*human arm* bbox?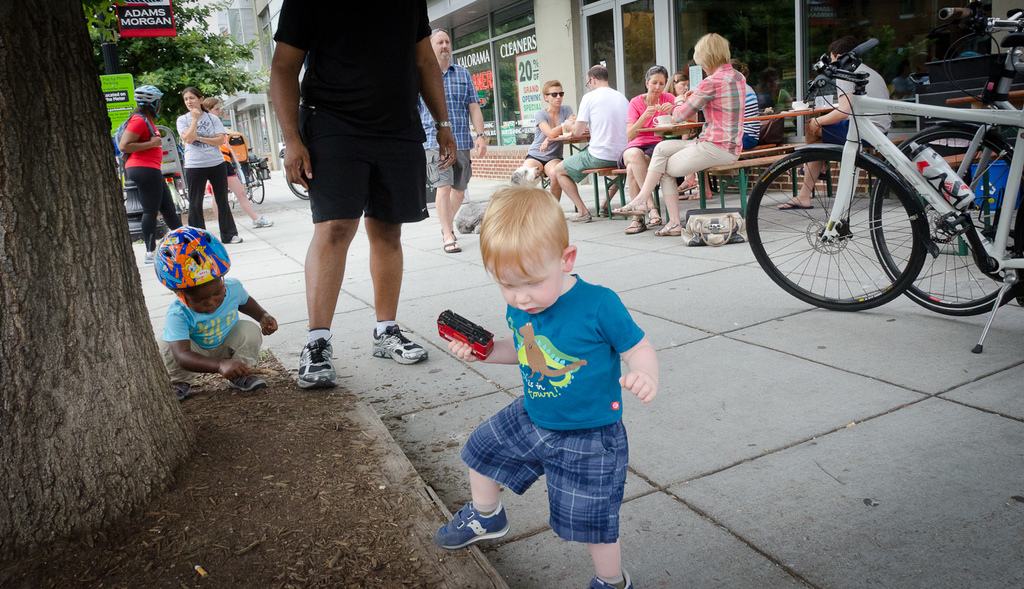
region(234, 279, 275, 337)
